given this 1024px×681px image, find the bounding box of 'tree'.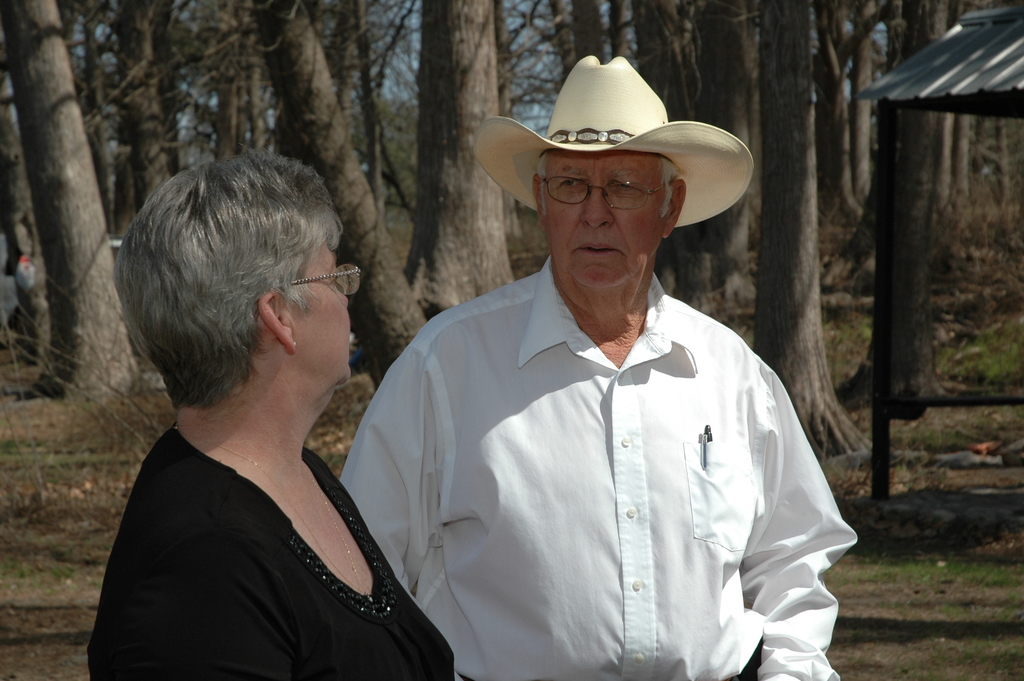
(left=838, top=0, right=1023, bottom=434).
